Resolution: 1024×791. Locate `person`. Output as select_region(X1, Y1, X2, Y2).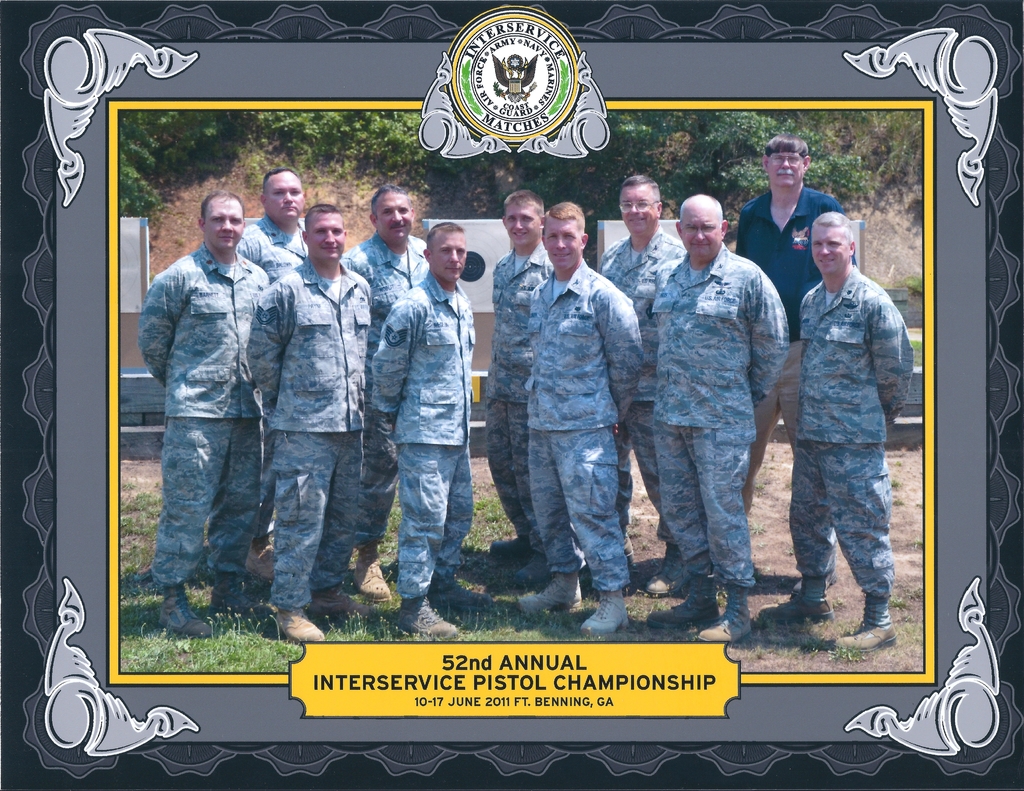
select_region(340, 187, 433, 602).
